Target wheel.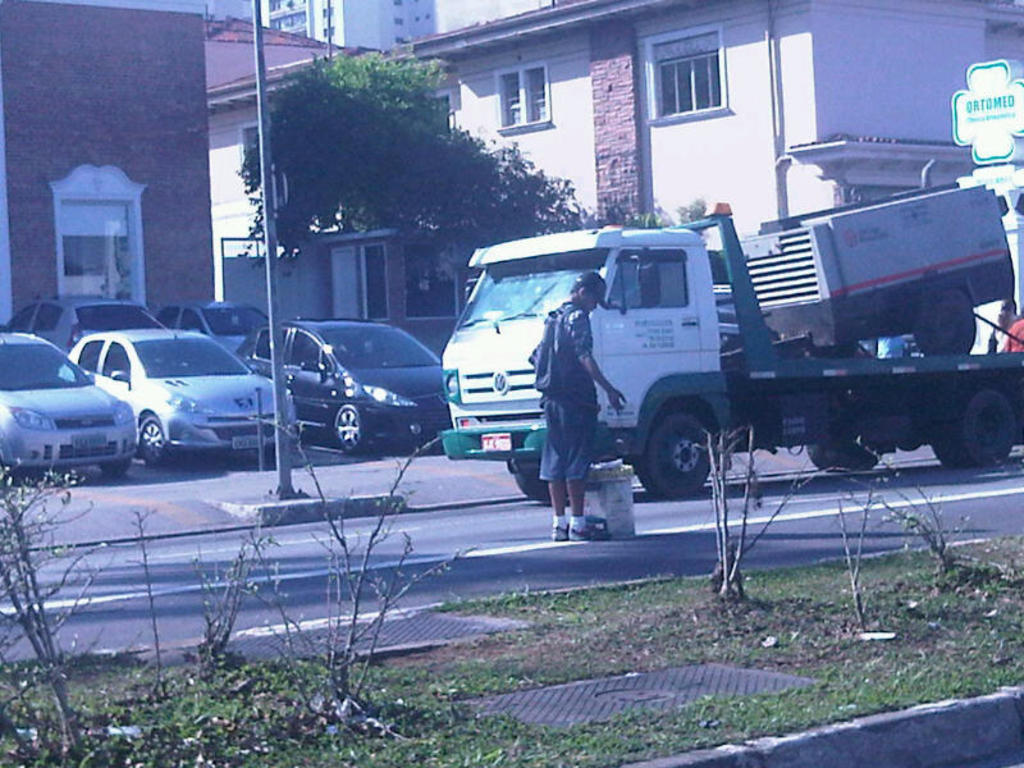
Target region: [101, 457, 133, 476].
